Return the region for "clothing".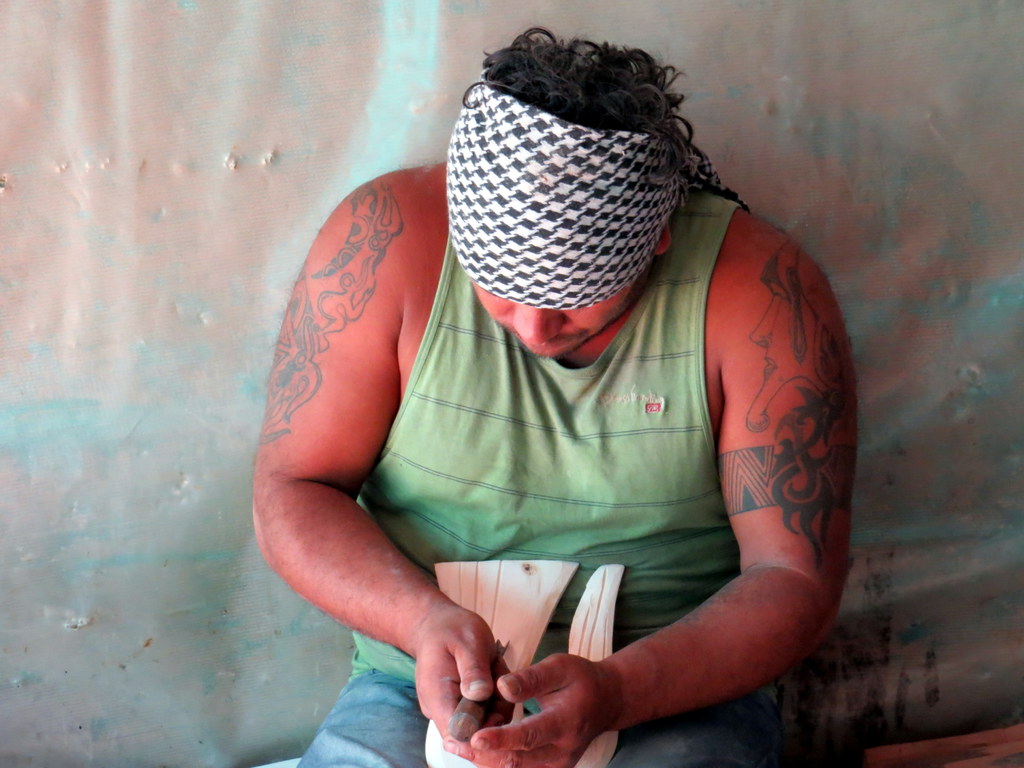
Rect(311, 168, 819, 691).
